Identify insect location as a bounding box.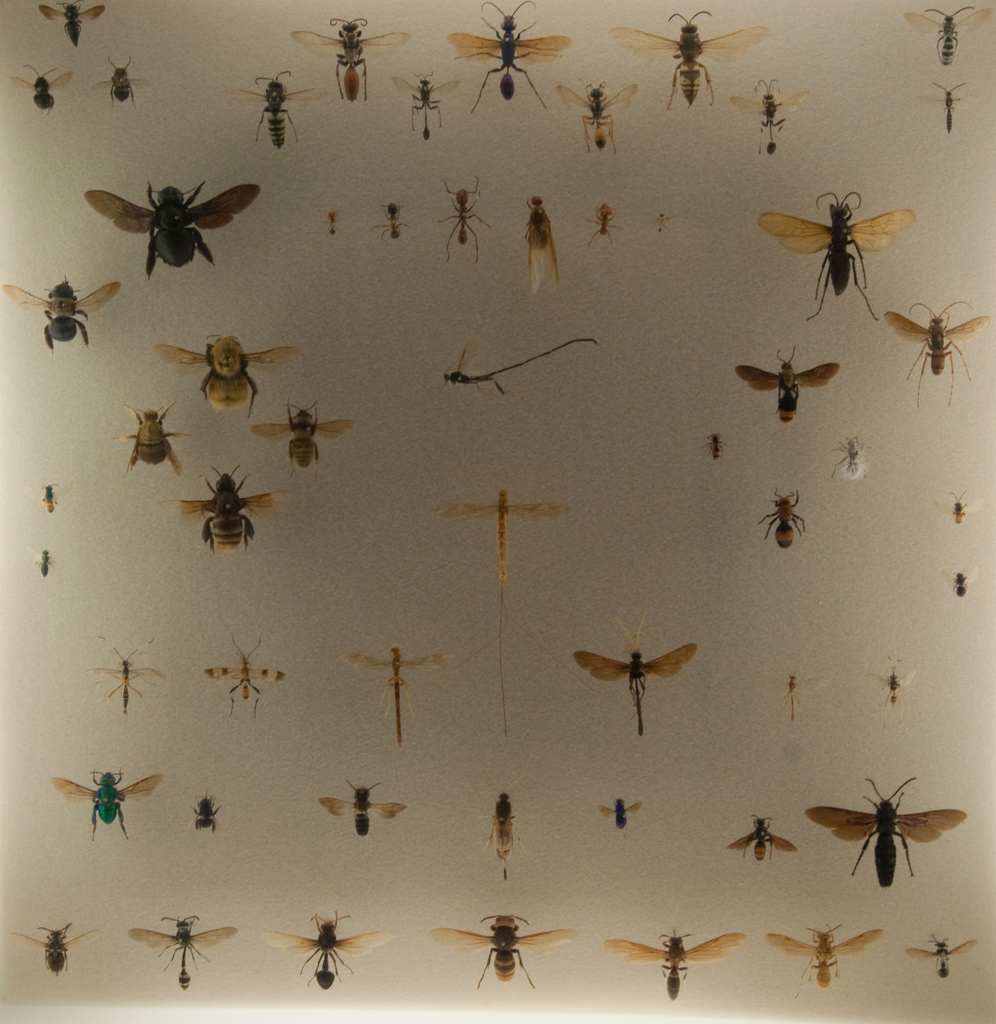
10 64 75 111.
